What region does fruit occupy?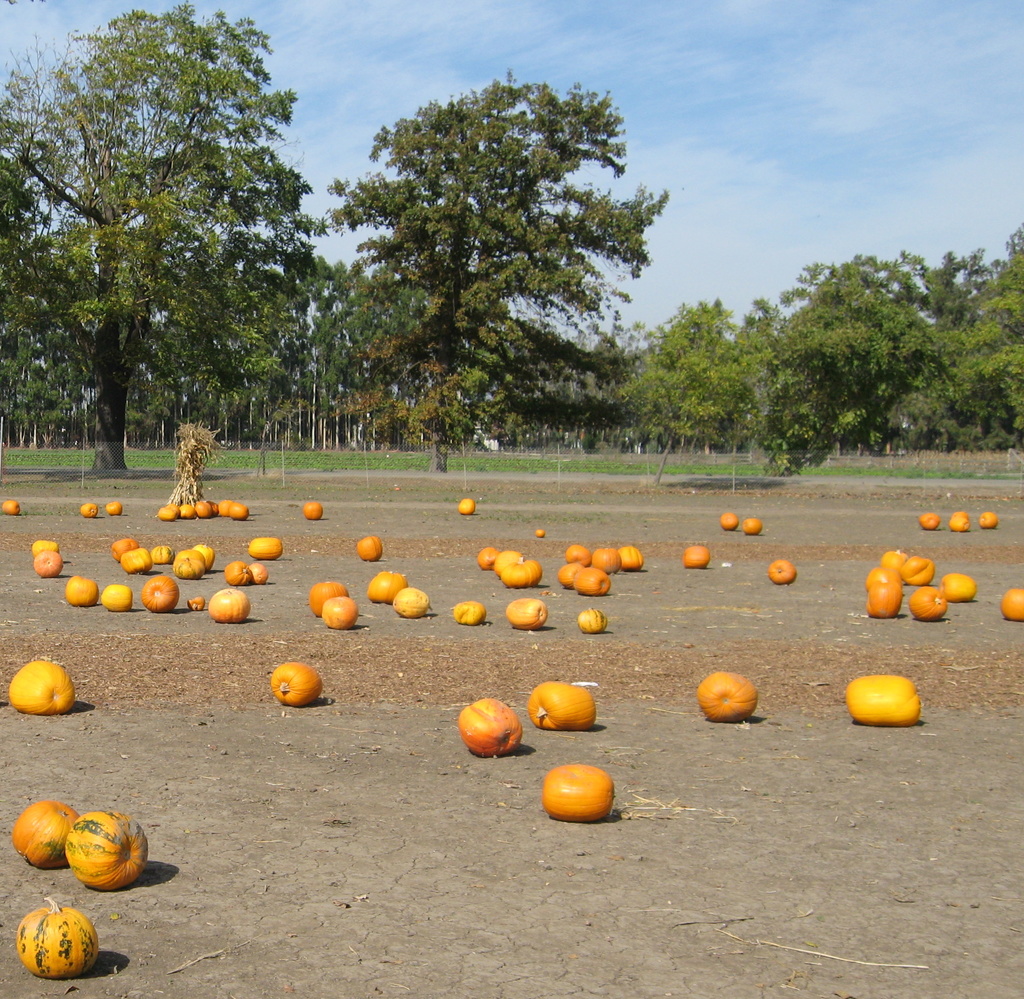
<box>477,547,501,574</box>.
